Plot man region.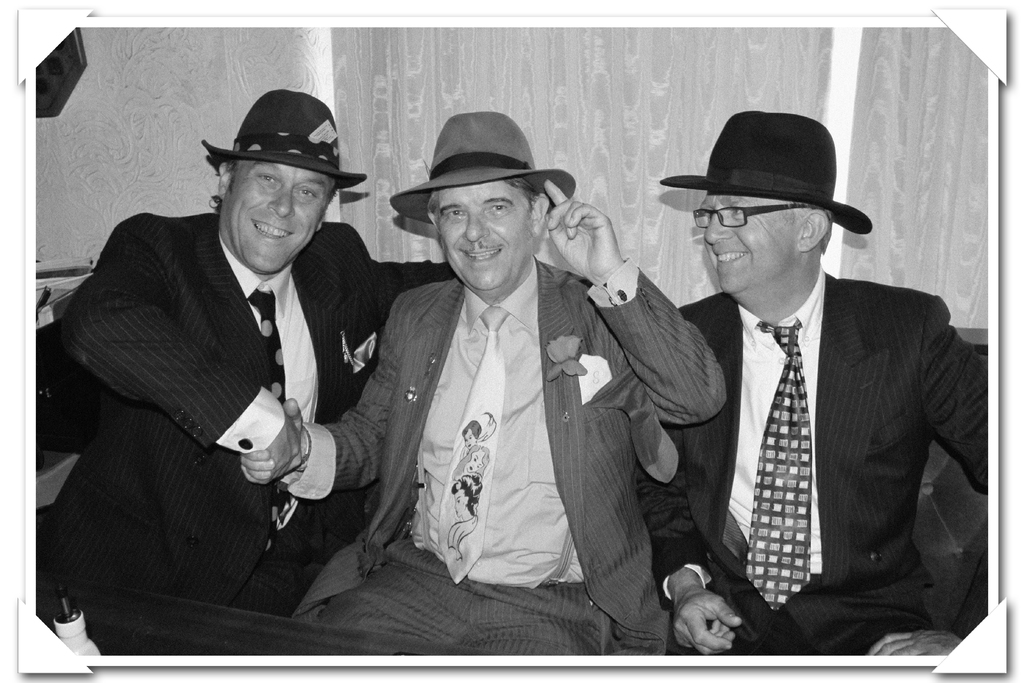
Plotted at detection(239, 109, 724, 657).
